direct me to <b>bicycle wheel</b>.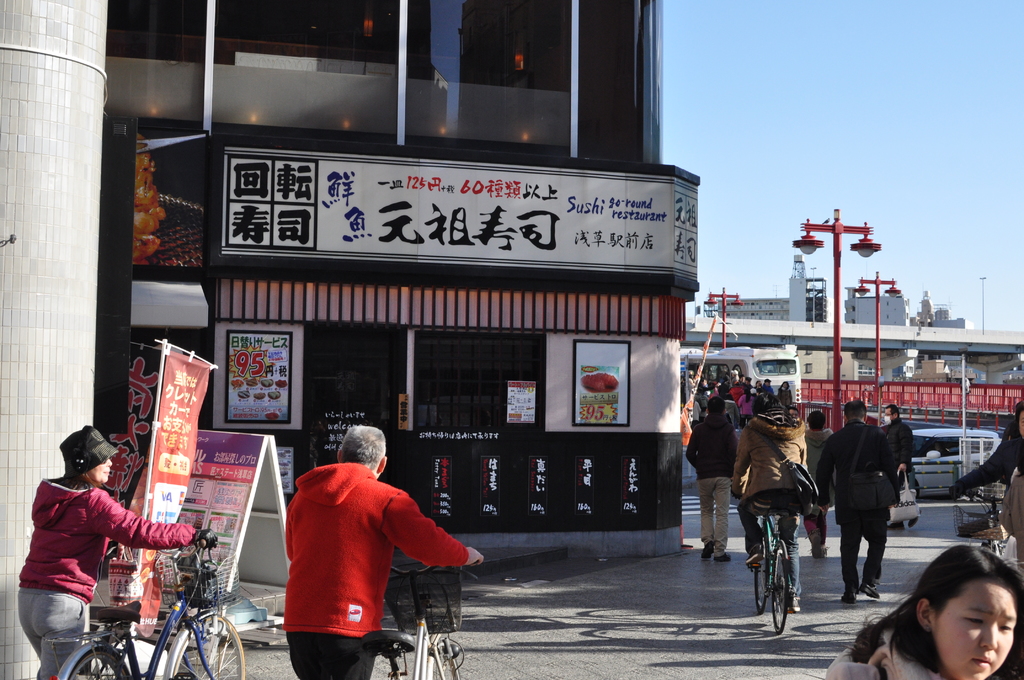
Direction: [left=173, top=613, right=247, bottom=679].
